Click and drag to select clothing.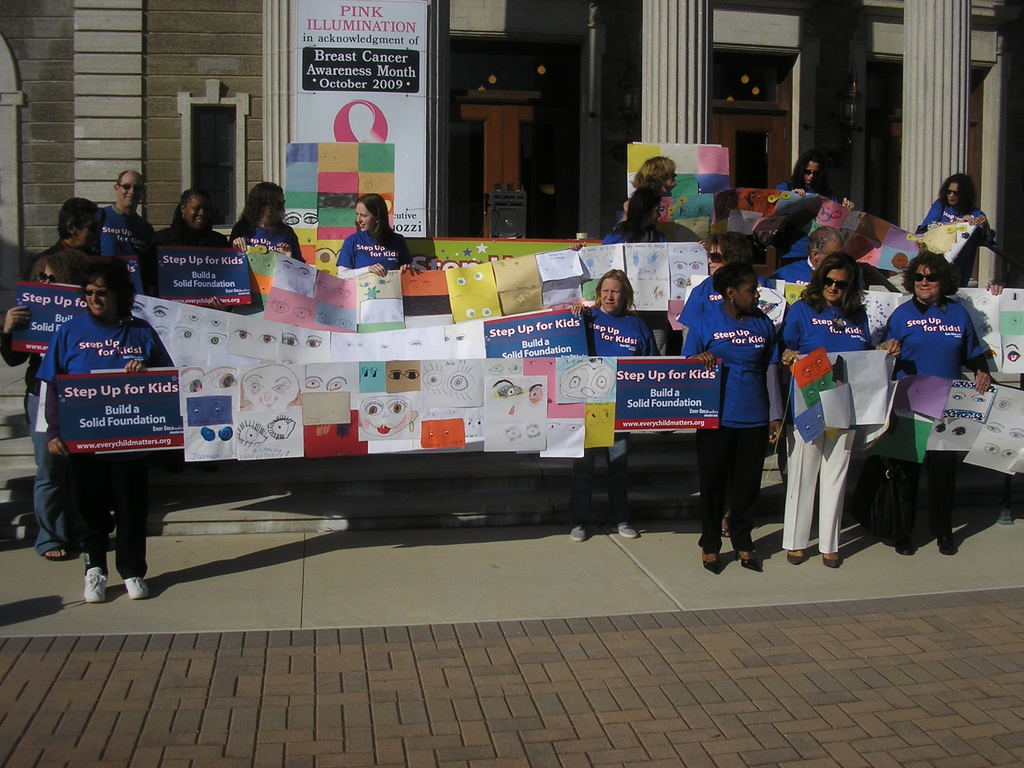
Selection: [96,208,146,268].
